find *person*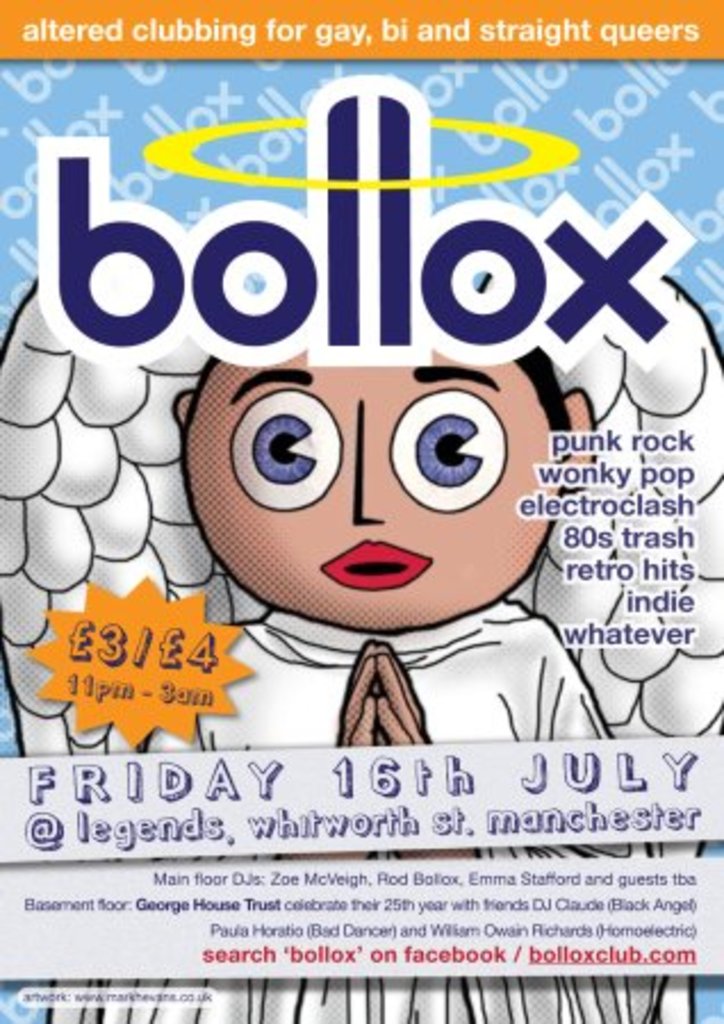
[50,346,692,1022]
